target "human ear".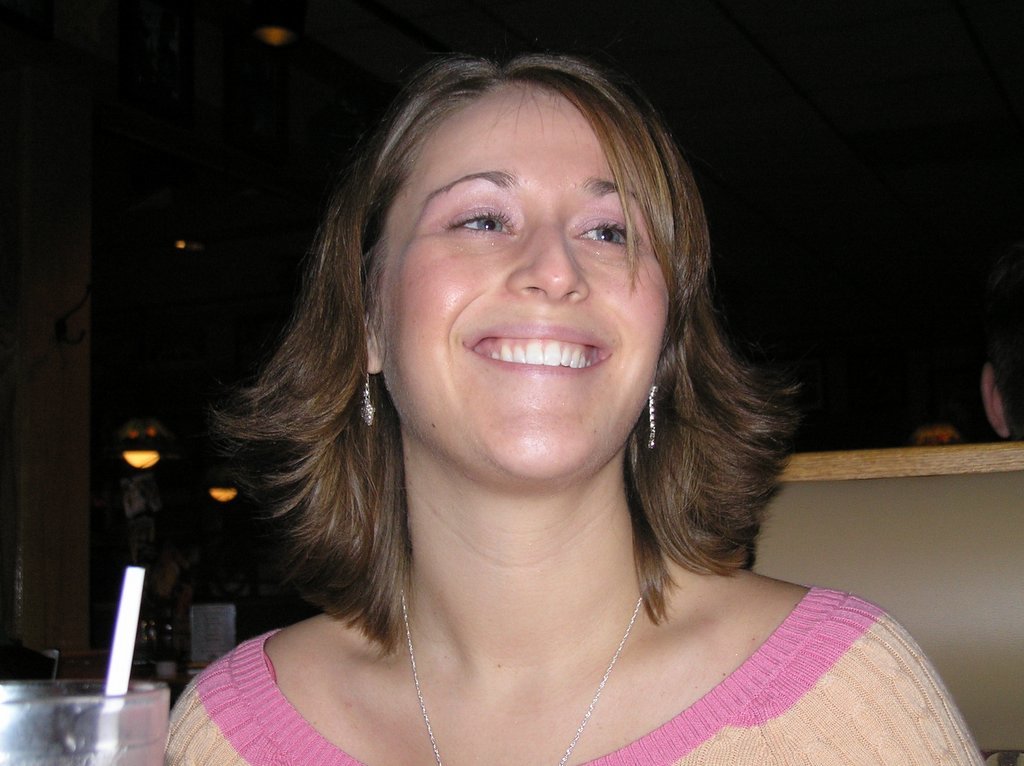
Target region: 362/313/383/375.
